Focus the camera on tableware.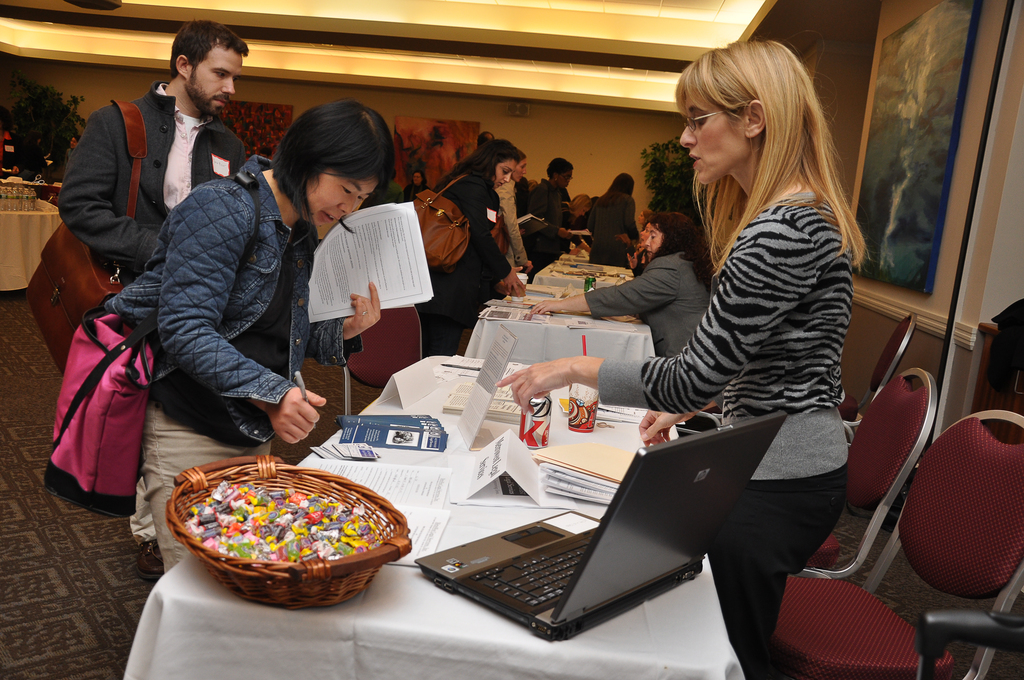
Focus region: 520,392,553,448.
